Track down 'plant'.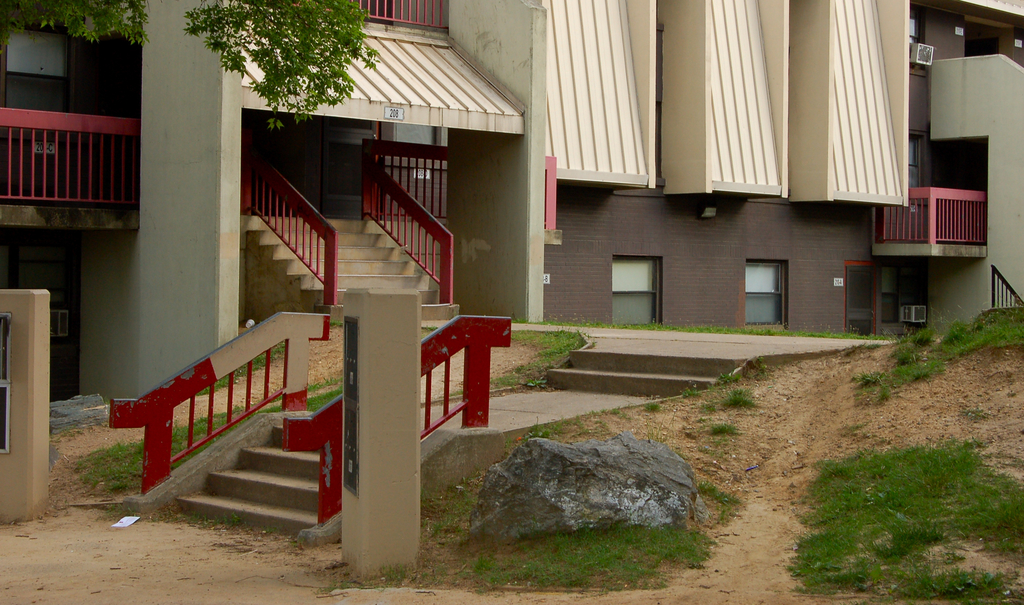
Tracked to select_region(180, 338, 293, 406).
